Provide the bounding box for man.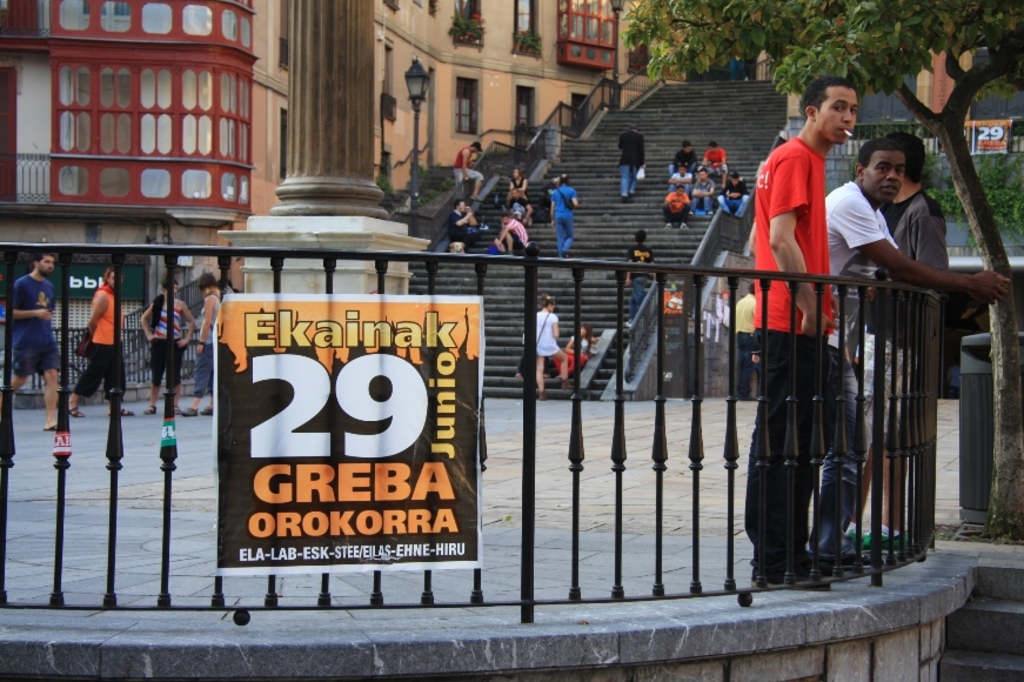
(865, 135, 953, 562).
